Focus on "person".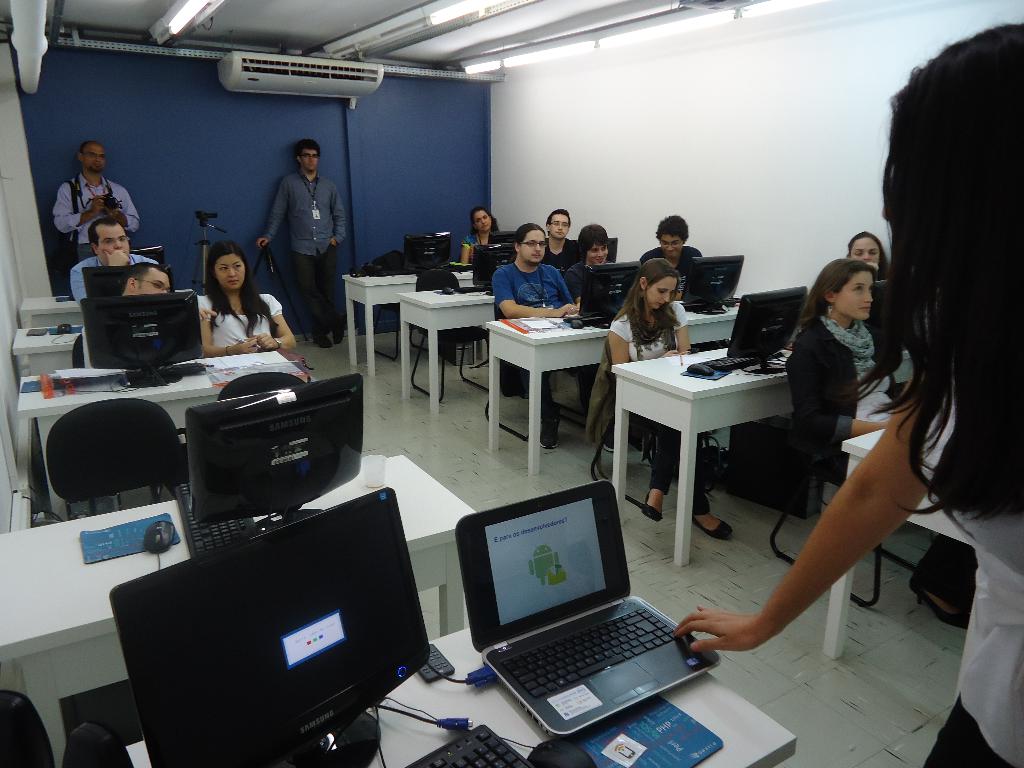
Focused at locate(564, 227, 618, 301).
